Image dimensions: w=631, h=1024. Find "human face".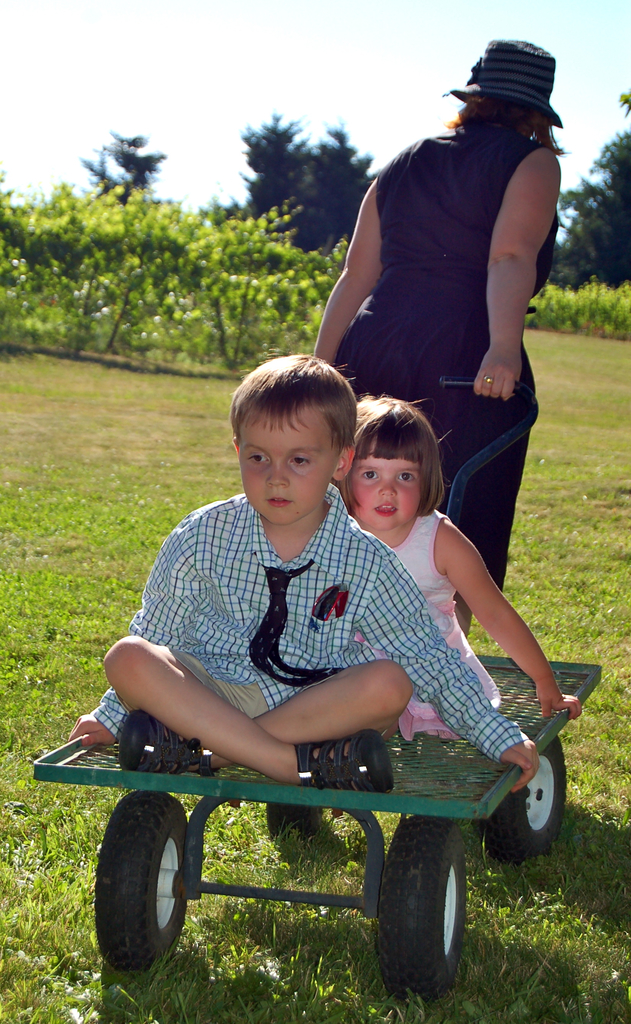
(x1=238, y1=416, x2=334, y2=528).
